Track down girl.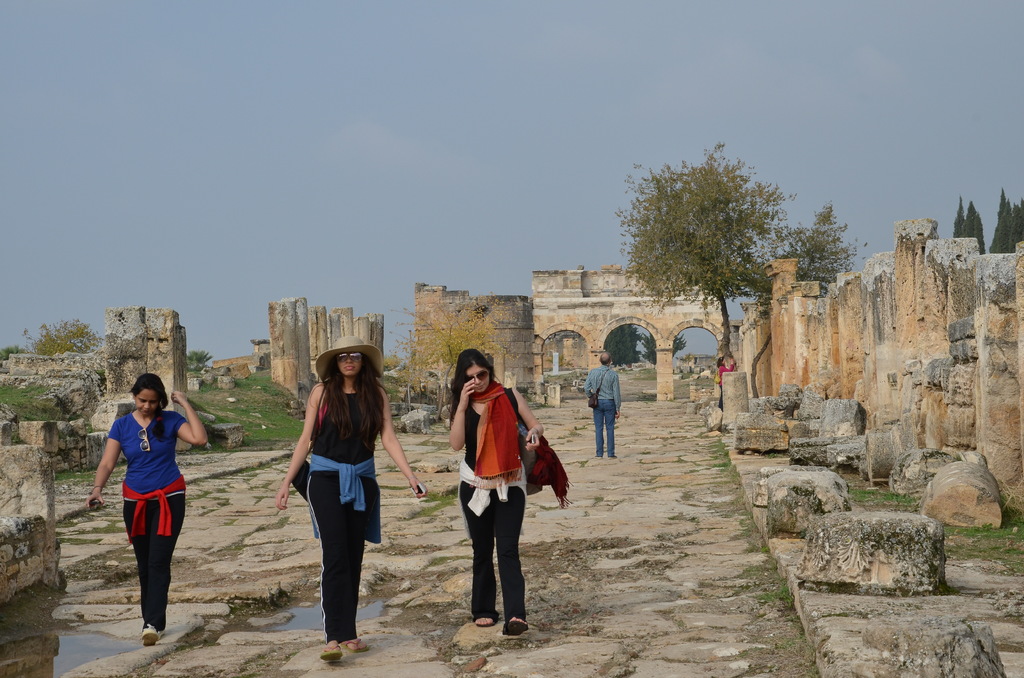
Tracked to (84, 375, 202, 647).
